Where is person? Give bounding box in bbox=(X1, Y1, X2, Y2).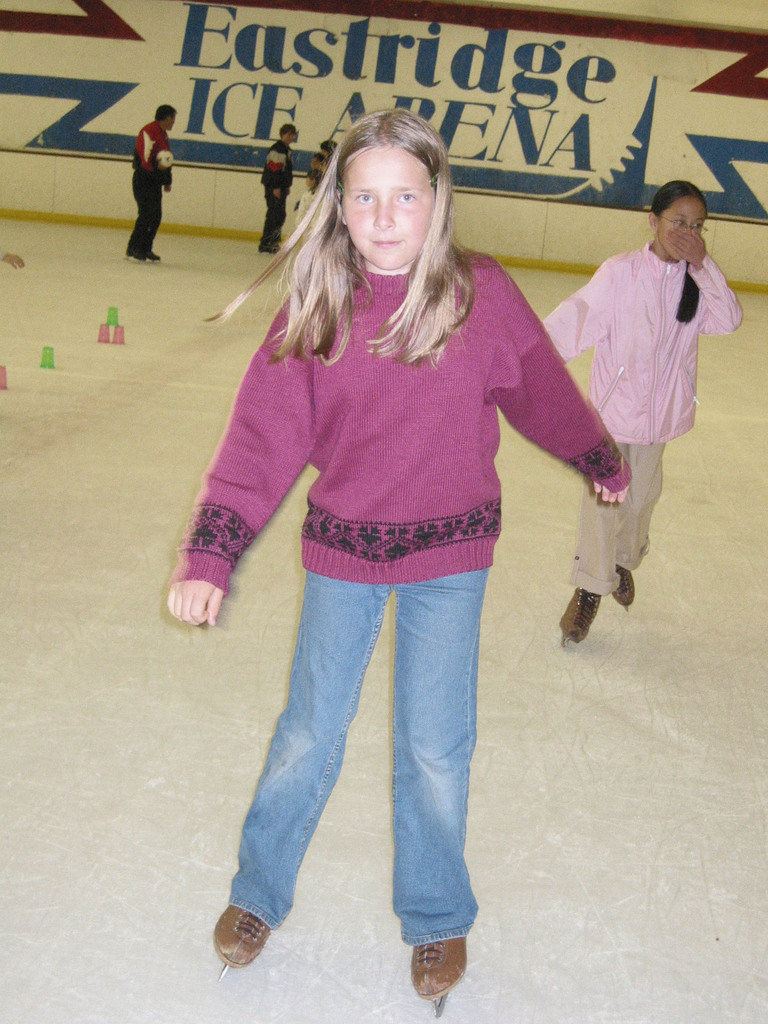
bbox=(125, 102, 173, 259).
